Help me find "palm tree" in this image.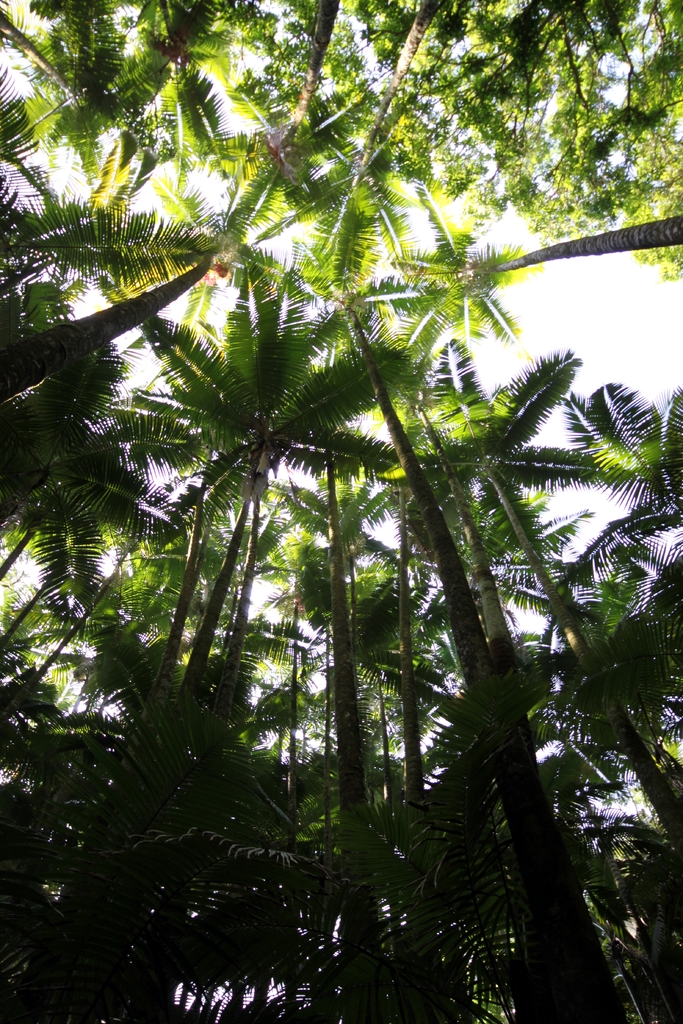
Found it: bbox=[337, 851, 426, 1004].
